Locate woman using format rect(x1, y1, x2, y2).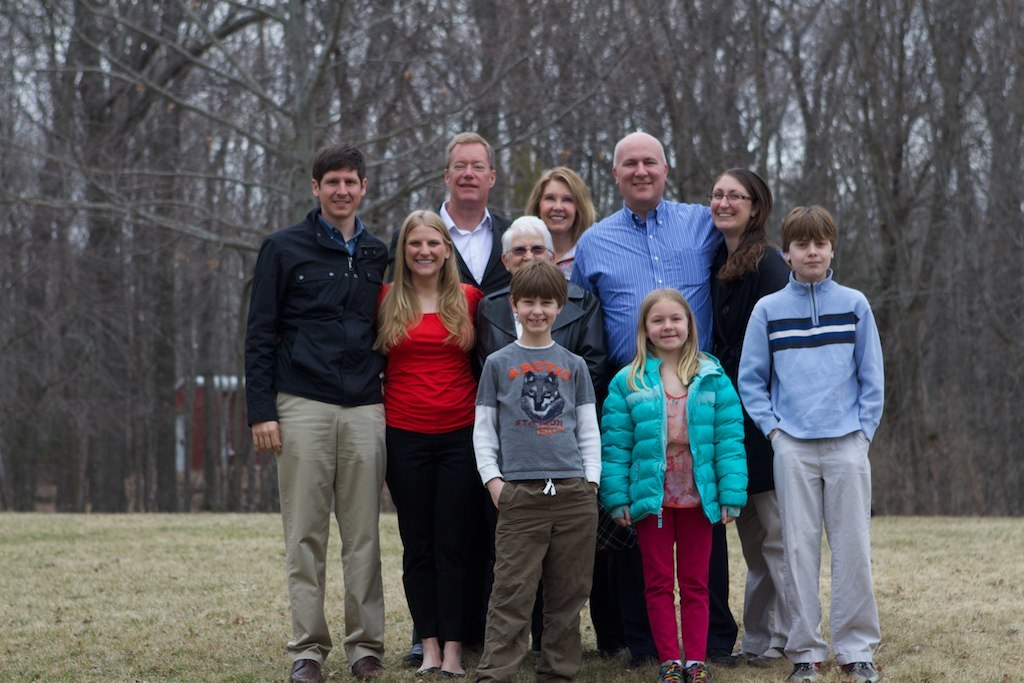
rect(521, 163, 600, 274).
